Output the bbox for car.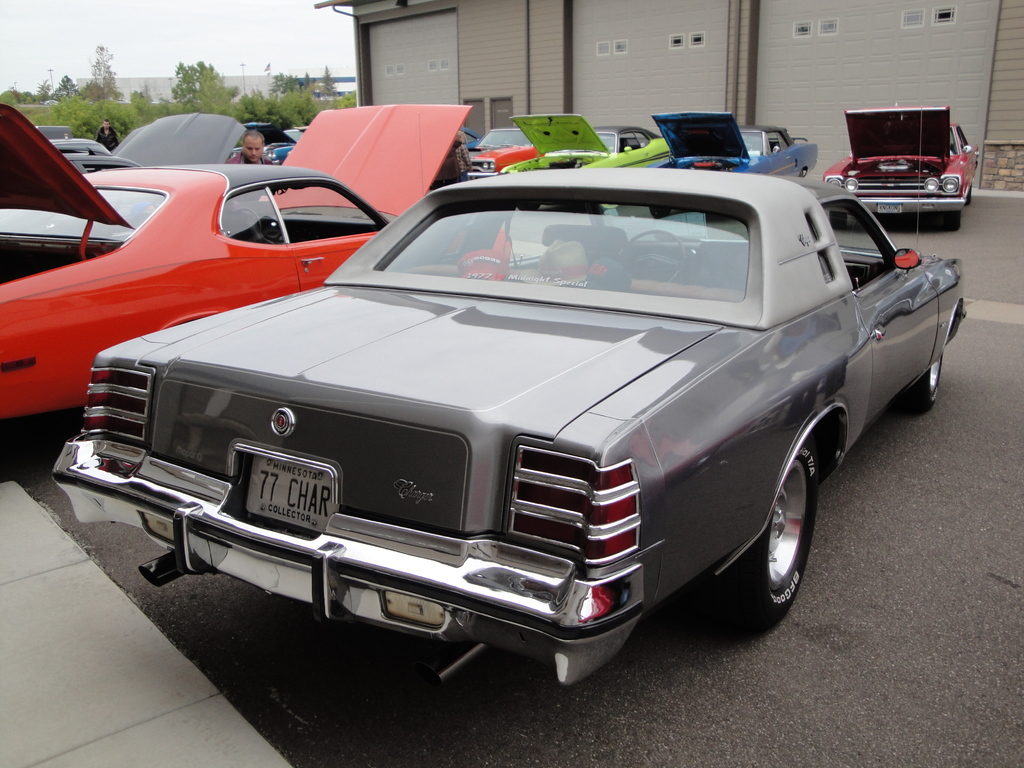
499,111,671,171.
